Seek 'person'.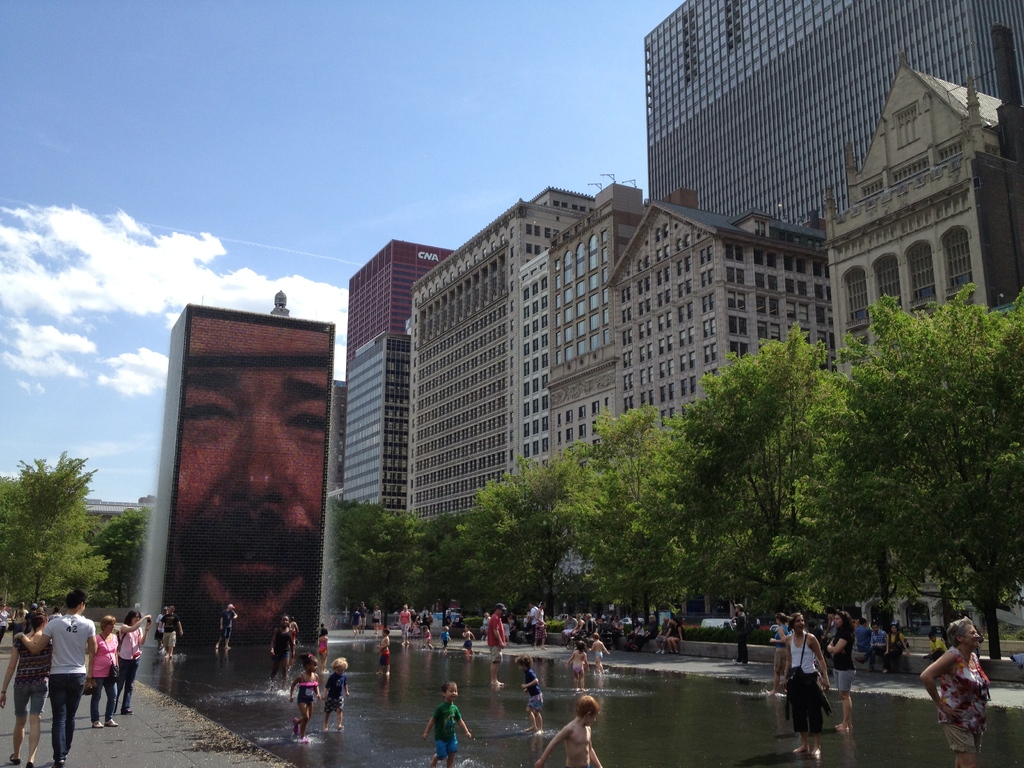
bbox(774, 611, 829, 762).
